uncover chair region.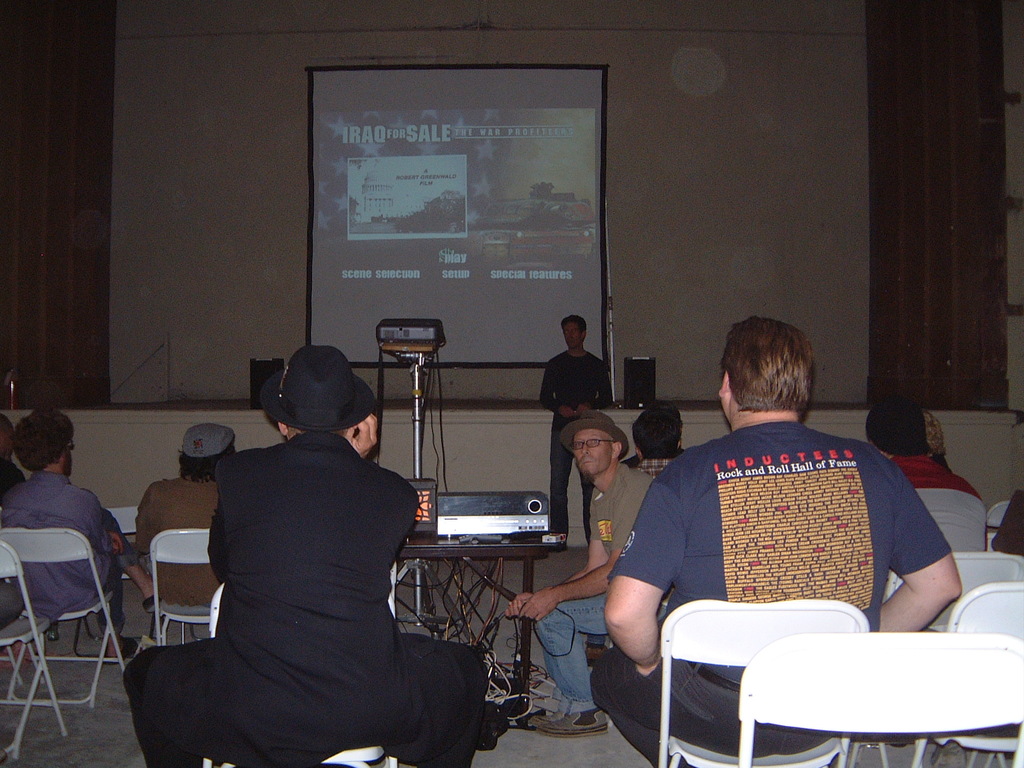
Uncovered: {"left": 887, "top": 484, "right": 985, "bottom": 554}.
